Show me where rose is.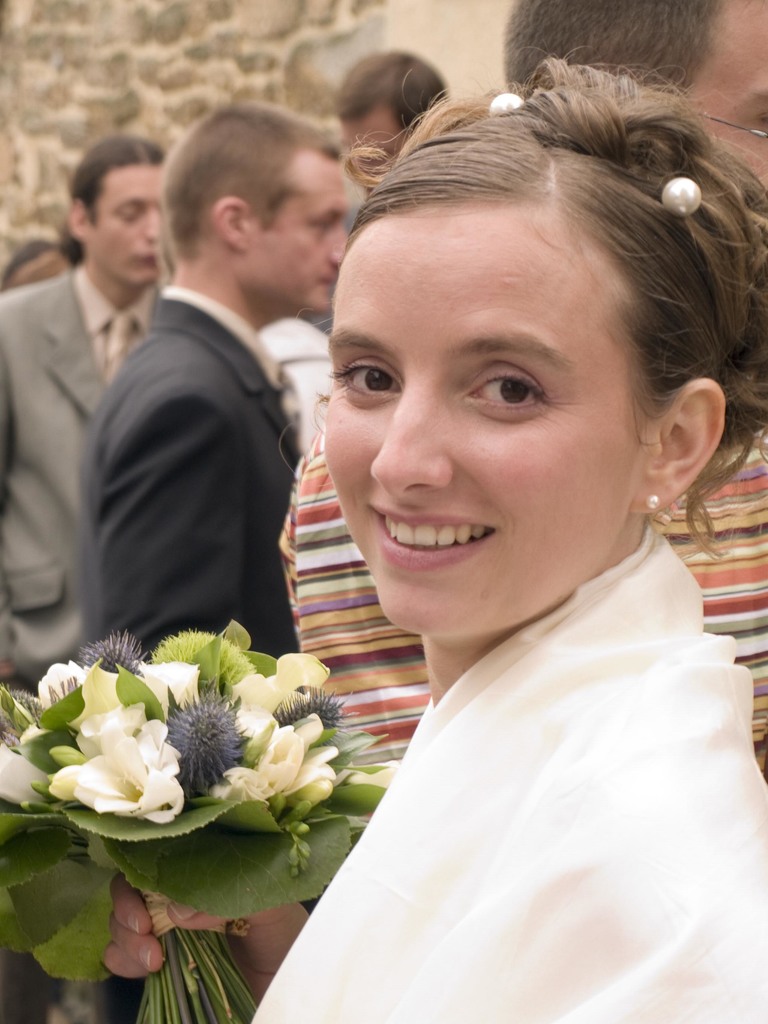
rose is at <bbox>35, 659, 88, 707</bbox>.
